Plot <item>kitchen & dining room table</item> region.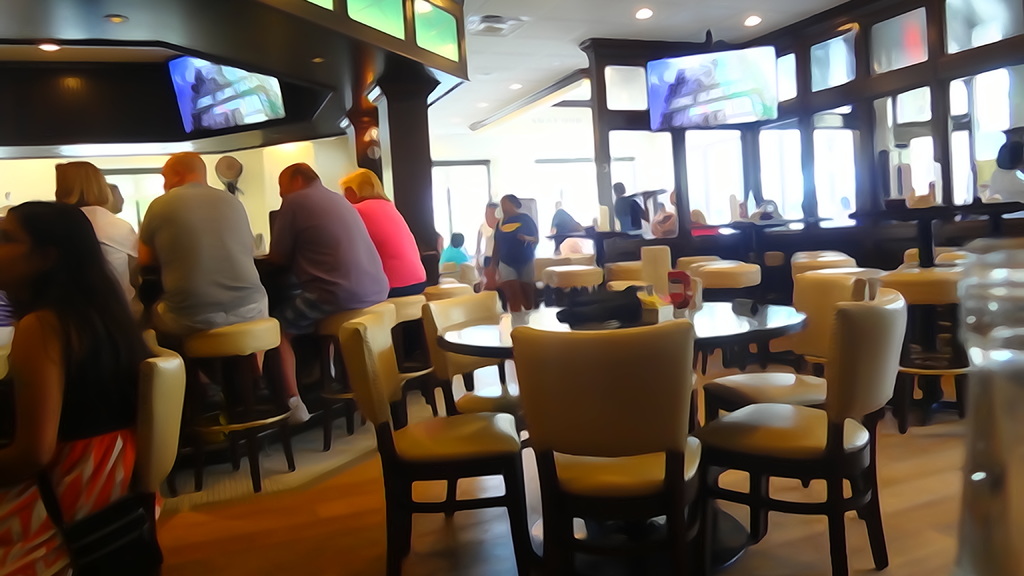
Plotted at rect(343, 276, 906, 573).
